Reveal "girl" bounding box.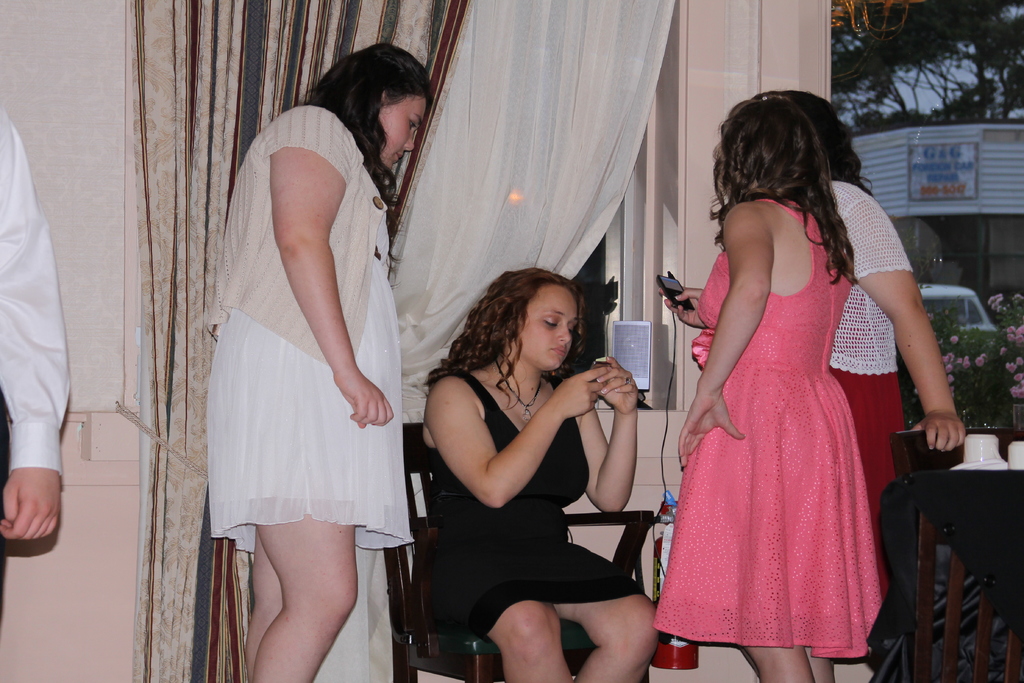
Revealed: region(650, 101, 883, 682).
